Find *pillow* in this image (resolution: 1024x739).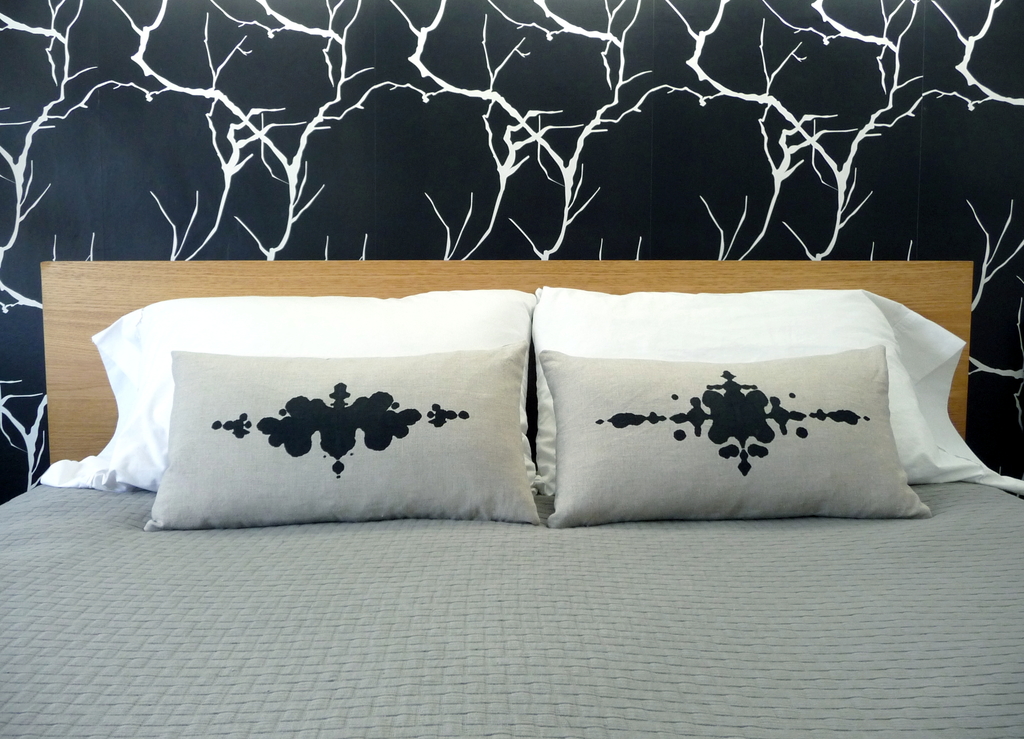
locate(541, 346, 930, 528).
